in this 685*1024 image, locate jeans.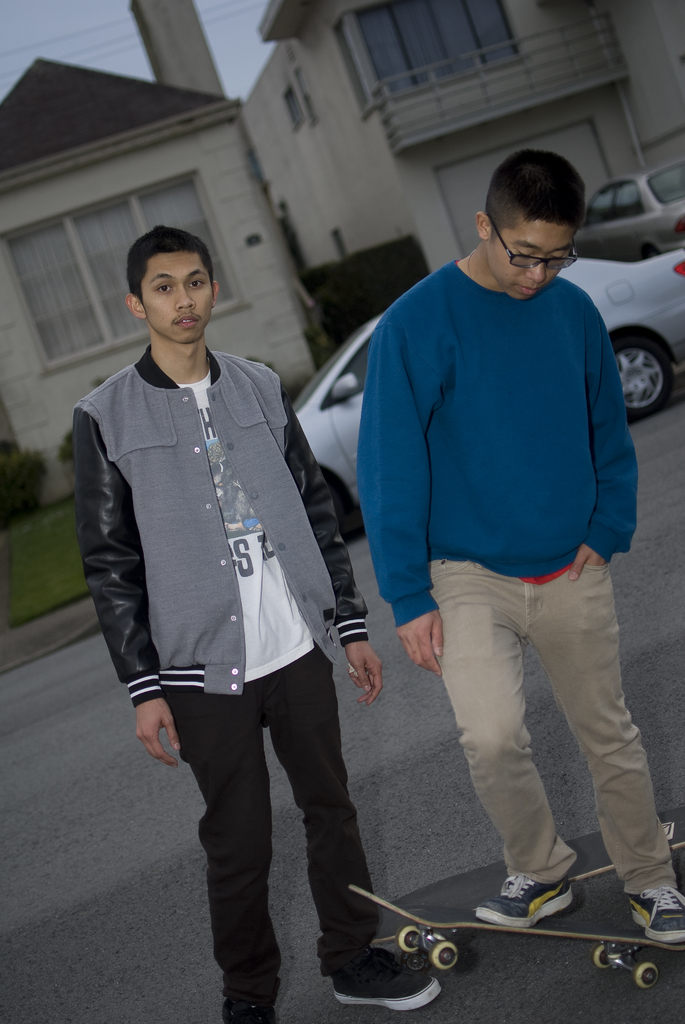
Bounding box: Rect(429, 564, 668, 890).
